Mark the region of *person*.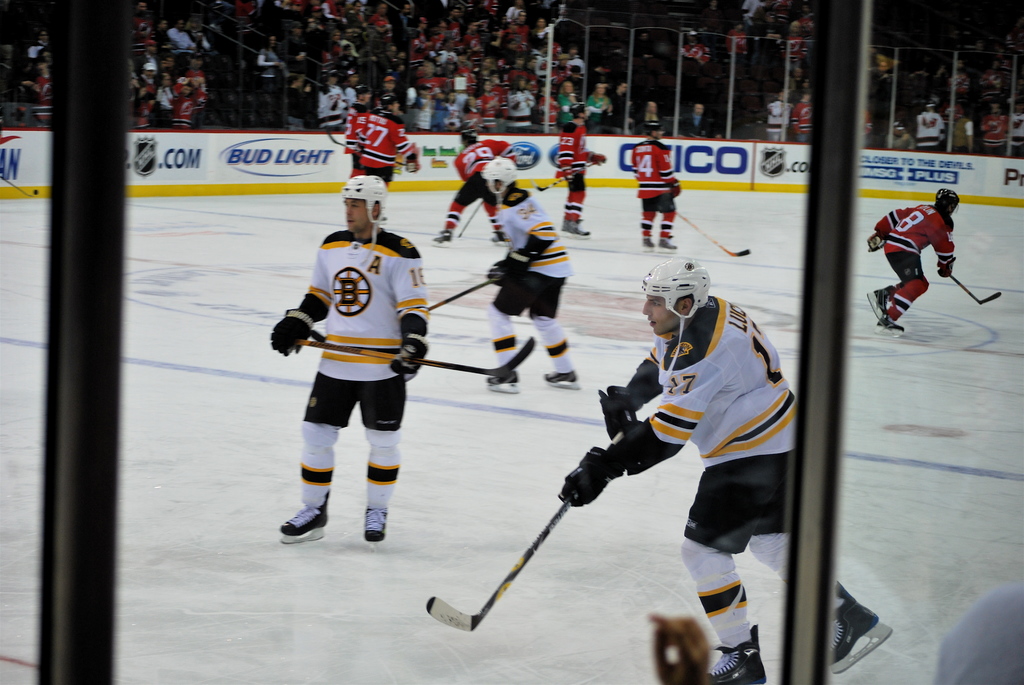
Region: 438/125/510/246.
